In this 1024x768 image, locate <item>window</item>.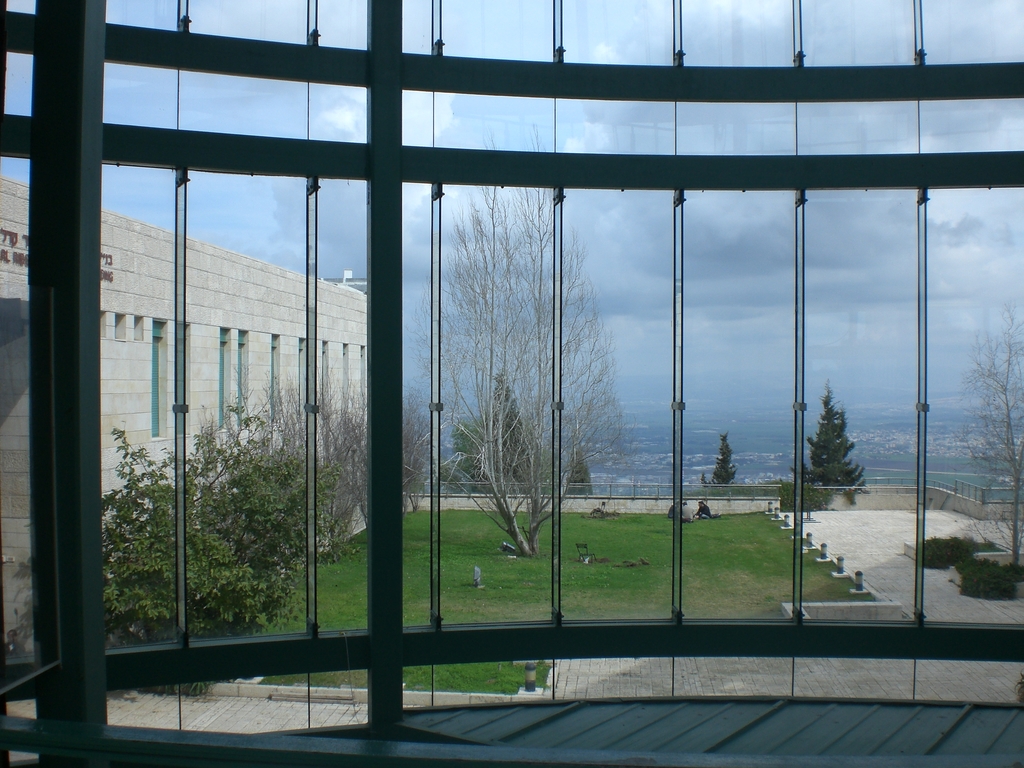
Bounding box: bbox=(178, 323, 193, 434).
